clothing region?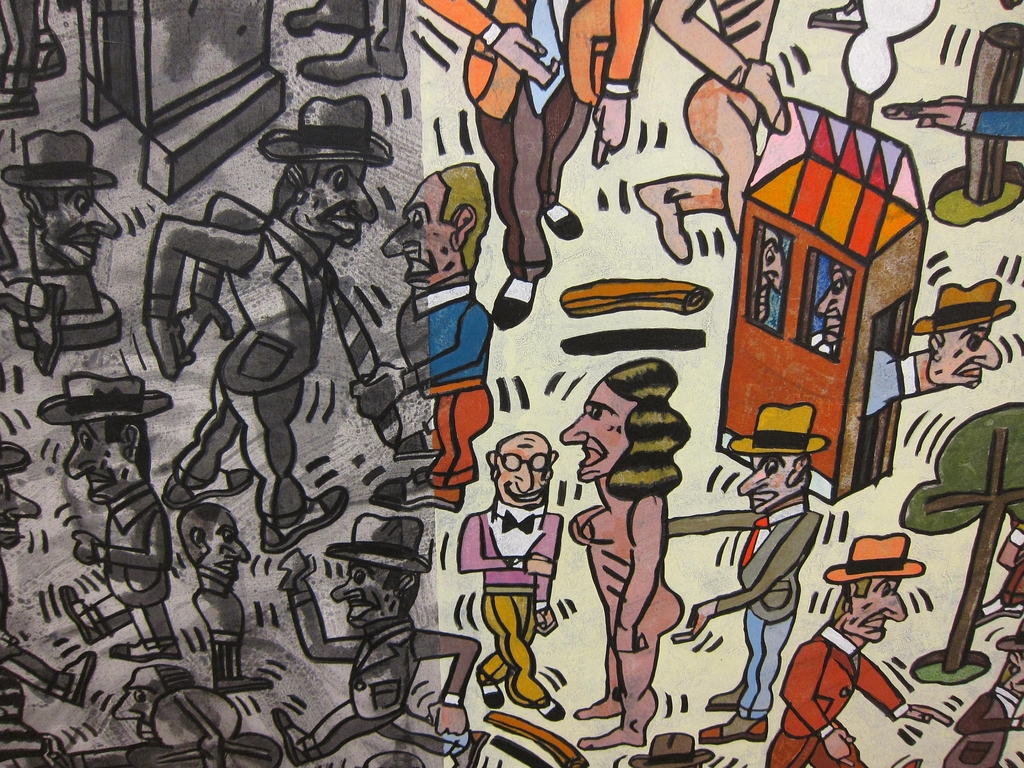
bbox=[455, 494, 565, 709]
